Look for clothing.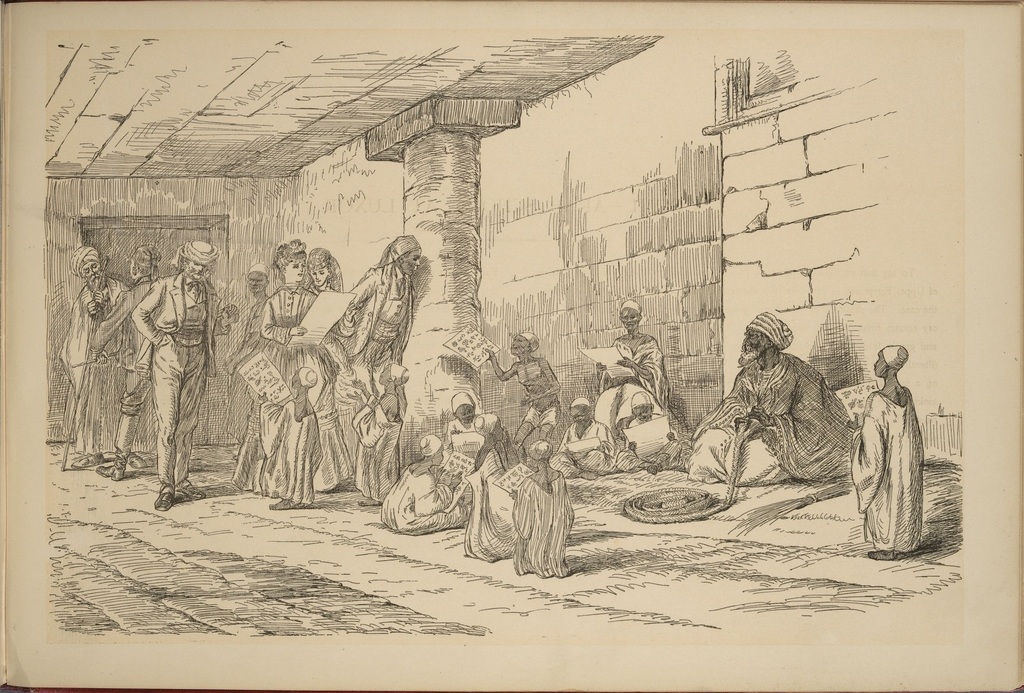
Found: crop(849, 378, 924, 546).
